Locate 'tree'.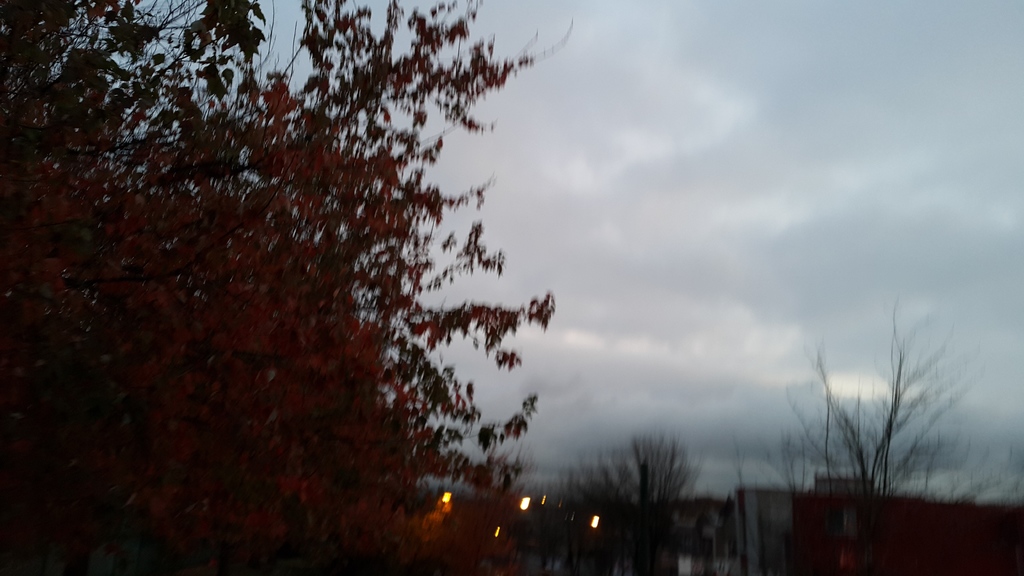
Bounding box: region(740, 309, 968, 575).
